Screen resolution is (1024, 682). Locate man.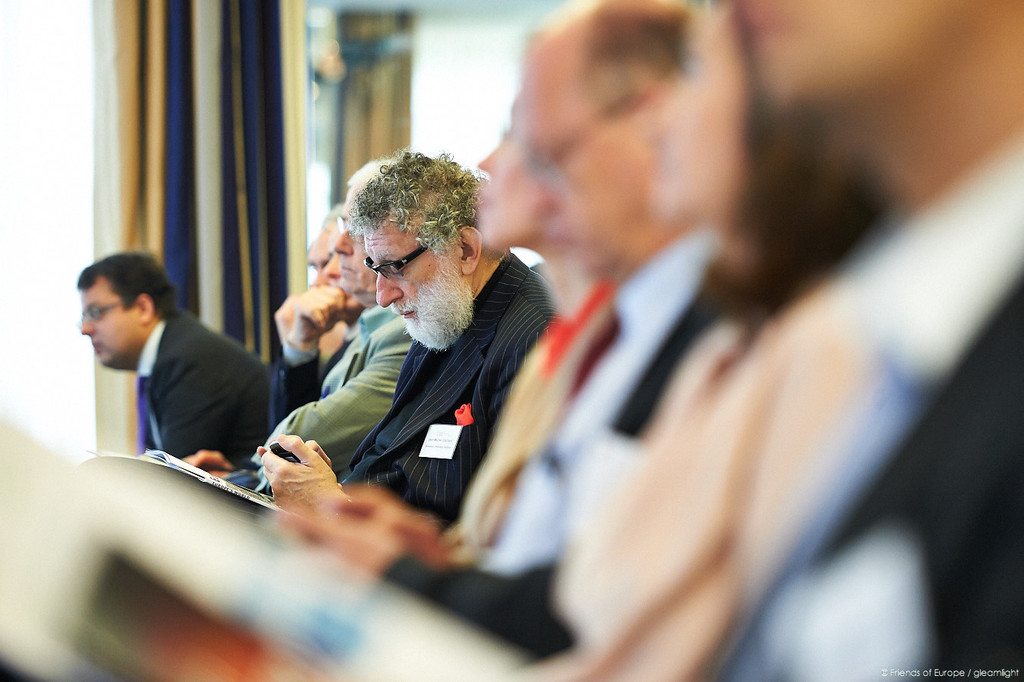
78, 252, 286, 483.
